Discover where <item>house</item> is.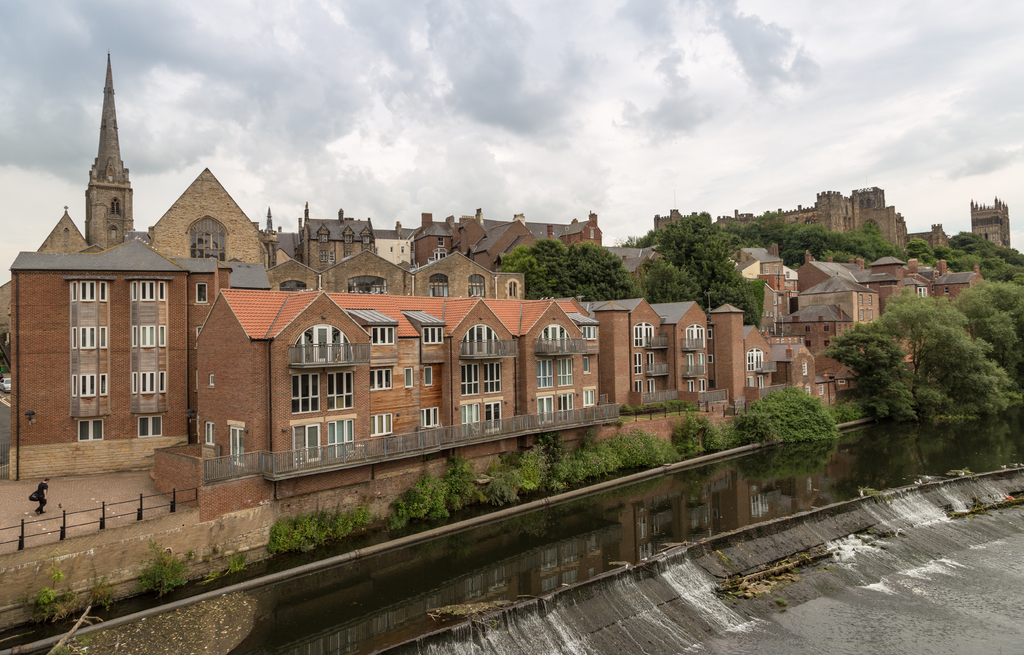
Discovered at select_region(770, 302, 849, 372).
